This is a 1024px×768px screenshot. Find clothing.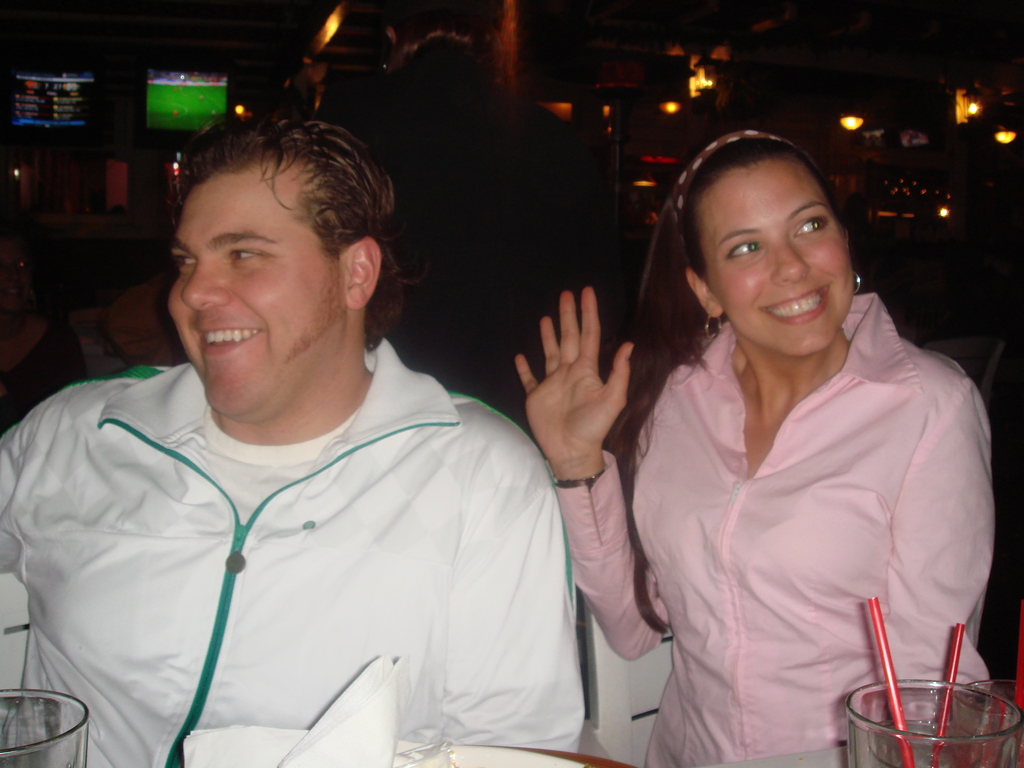
Bounding box: (left=0, top=335, right=584, bottom=767).
